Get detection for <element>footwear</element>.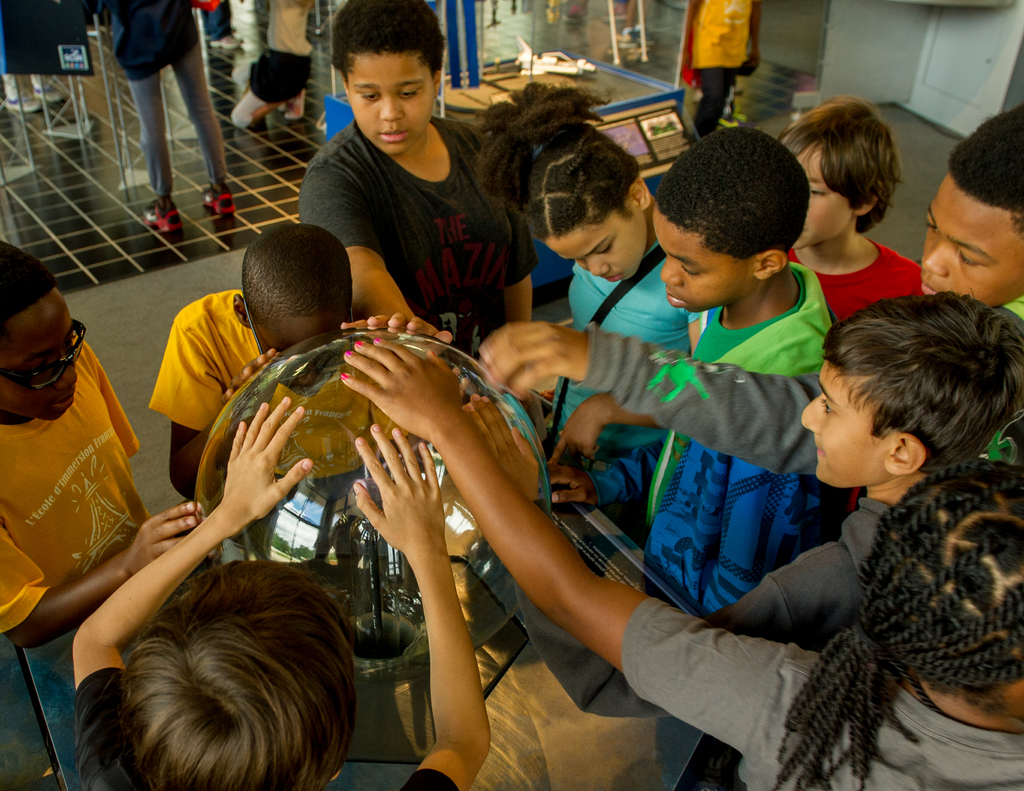
Detection: left=141, top=198, right=182, bottom=232.
